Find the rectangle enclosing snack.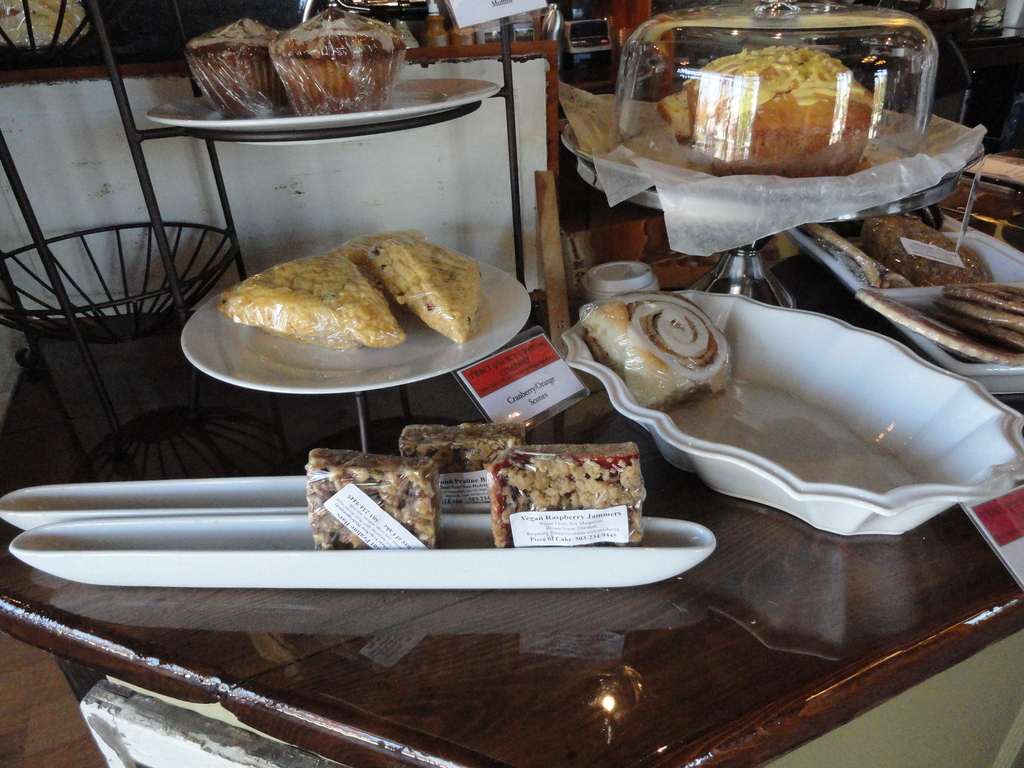
pyautogui.locateOnScreen(489, 438, 644, 549).
